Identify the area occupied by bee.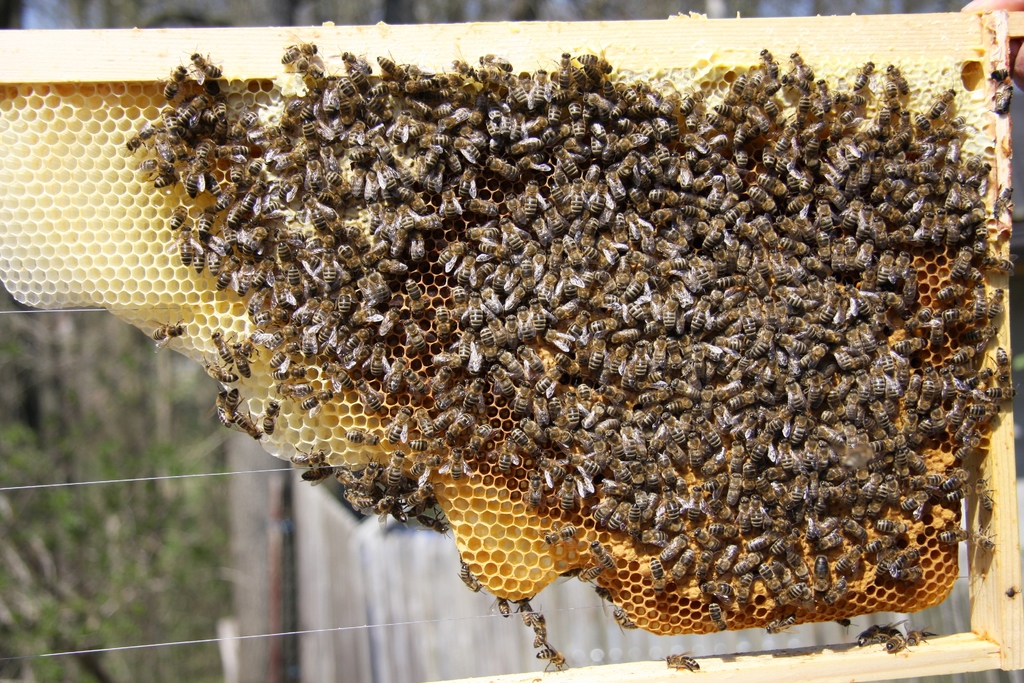
Area: [left=227, top=409, right=267, bottom=439].
